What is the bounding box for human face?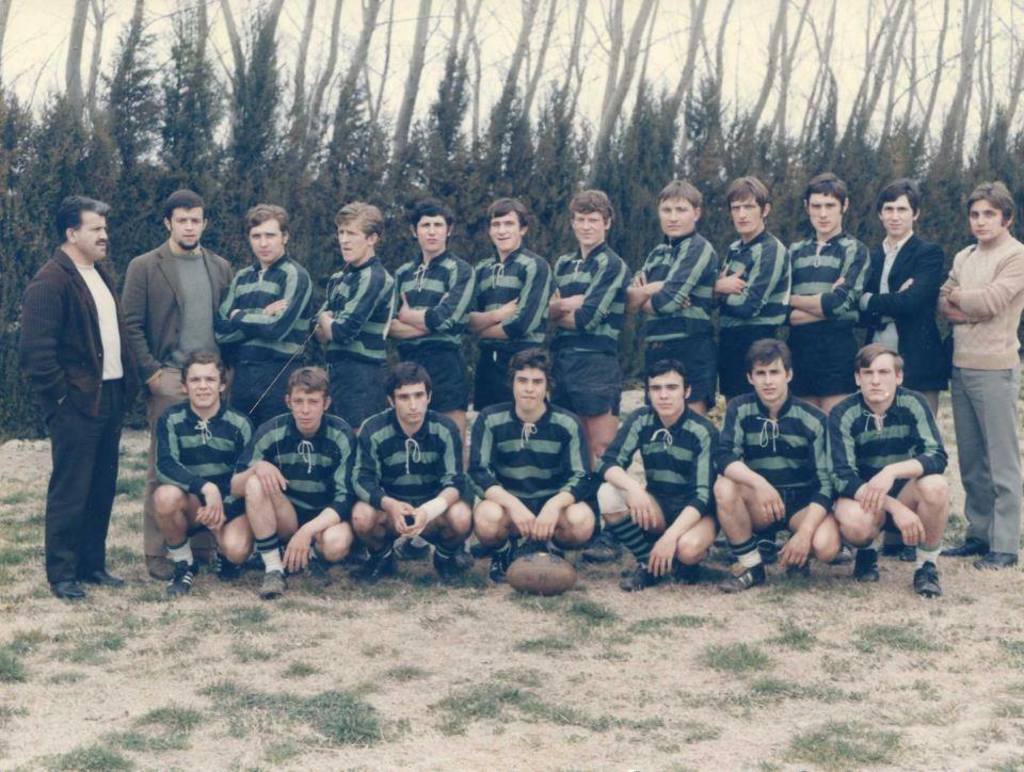
[x1=649, y1=371, x2=685, y2=417].
